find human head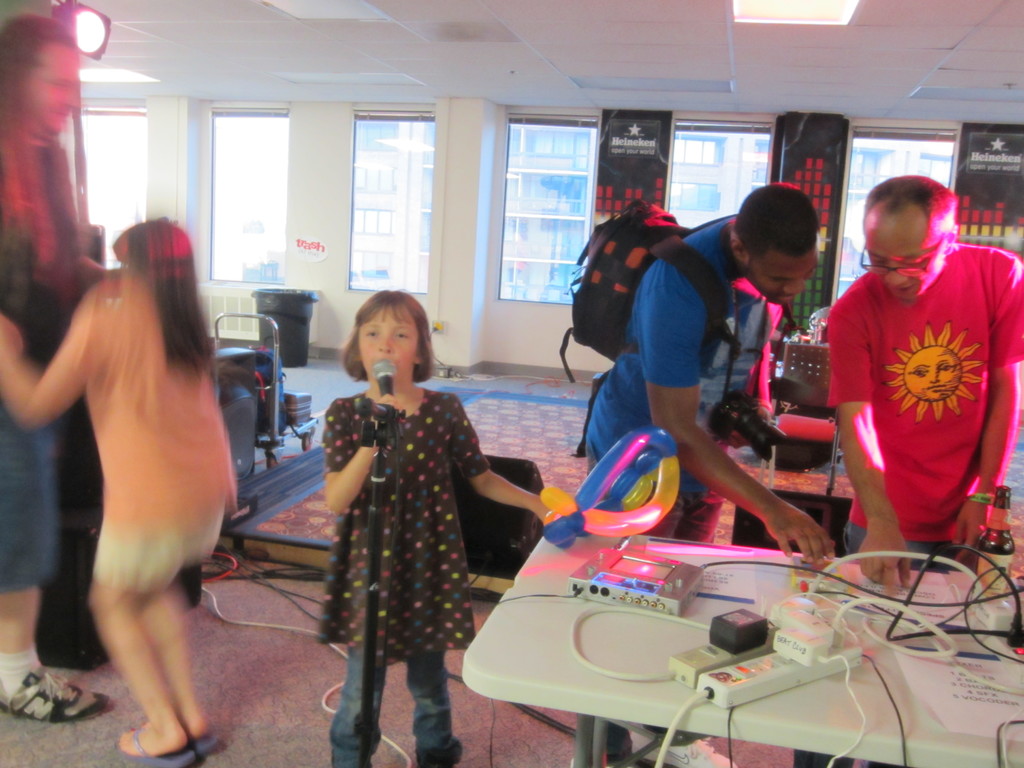
{"left": 862, "top": 175, "right": 956, "bottom": 300}
